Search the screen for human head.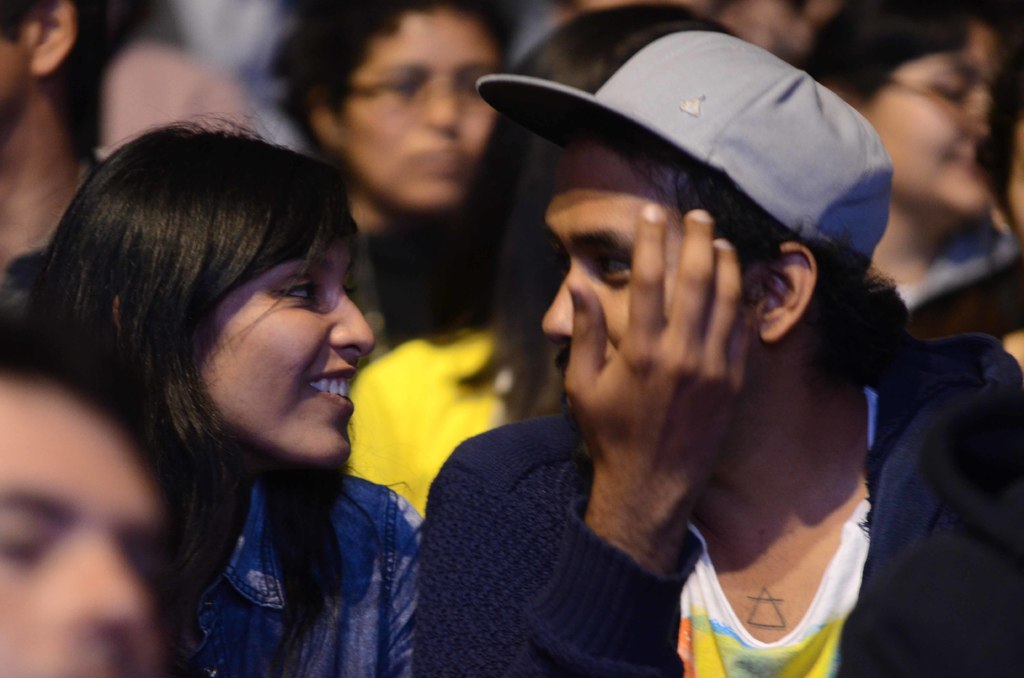
Found at 971, 60, 1023, 269.
